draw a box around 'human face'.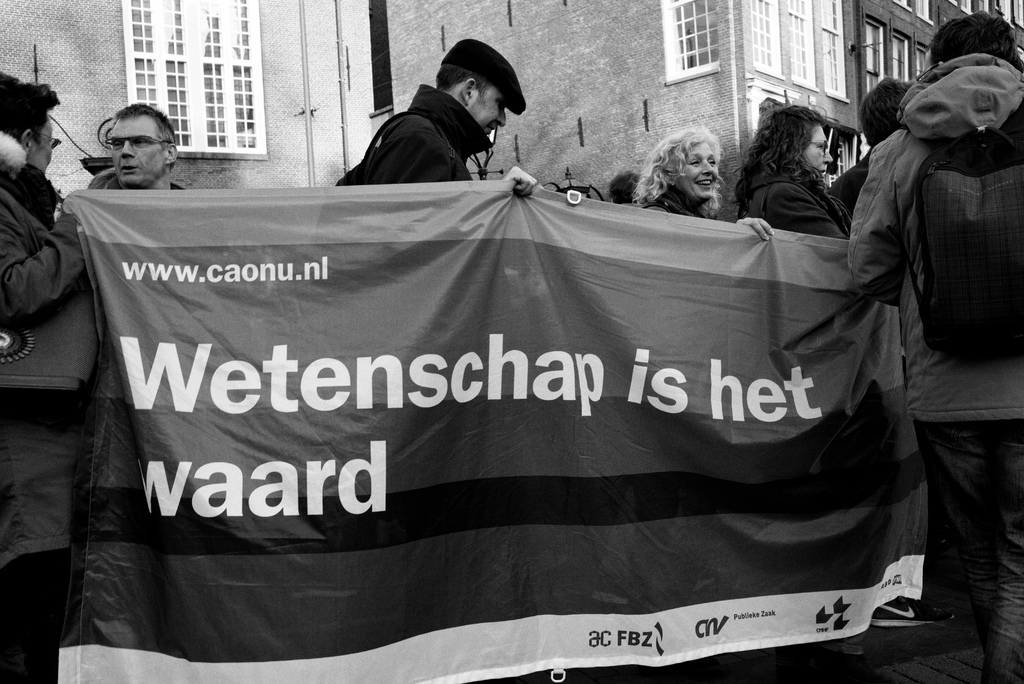
[x1=29, y1=111, x2=54, y2=179].
